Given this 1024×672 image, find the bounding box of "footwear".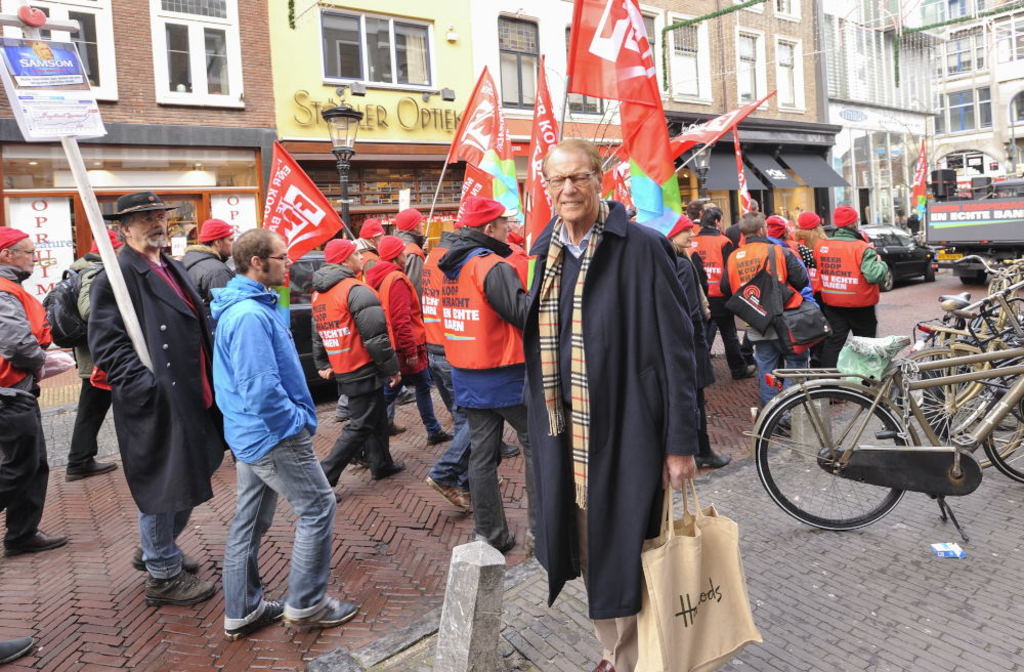
detection(0, 641, 32, 666).
